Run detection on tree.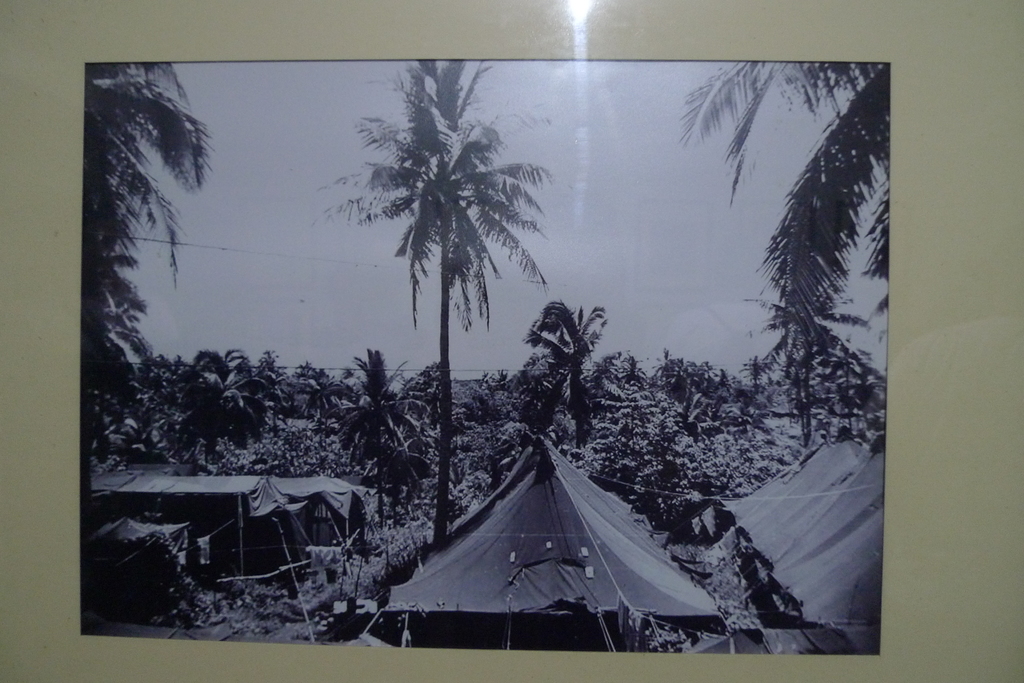
Result: select_region(81, 63, 206, 497).
